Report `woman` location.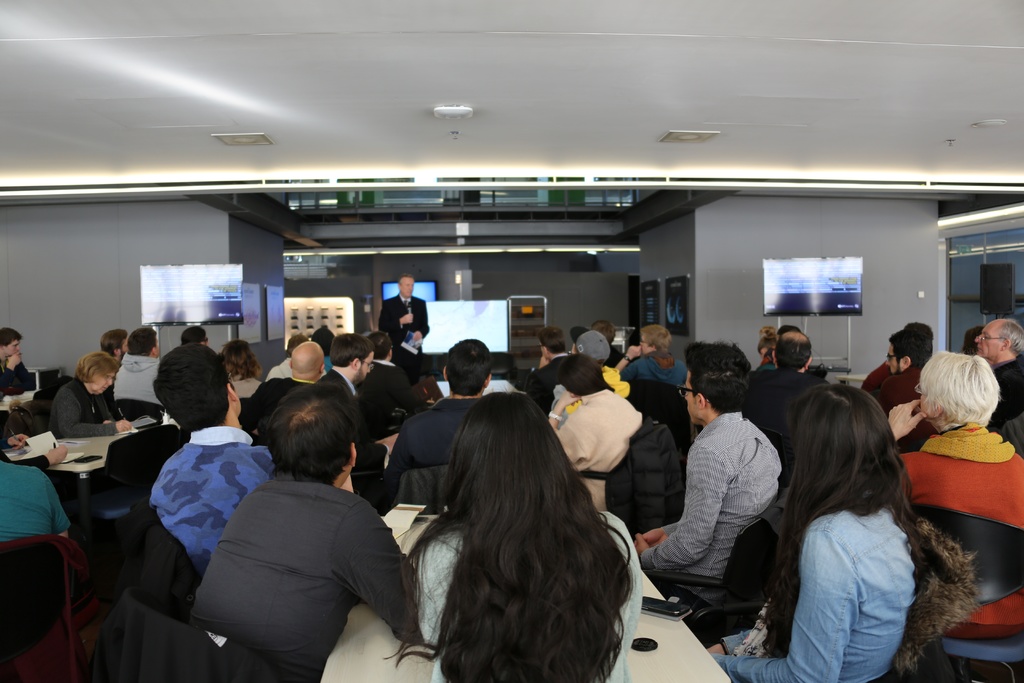
Report: 701,385,934,682.
